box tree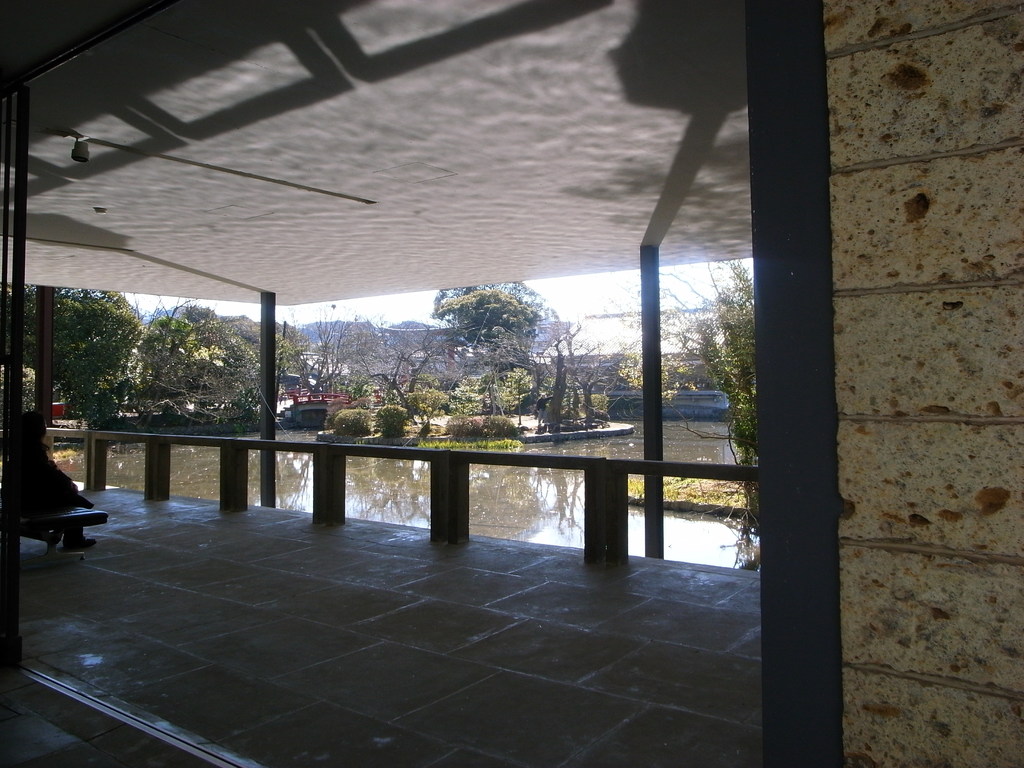
[left=60, top=278, right=263, bottom=459]
